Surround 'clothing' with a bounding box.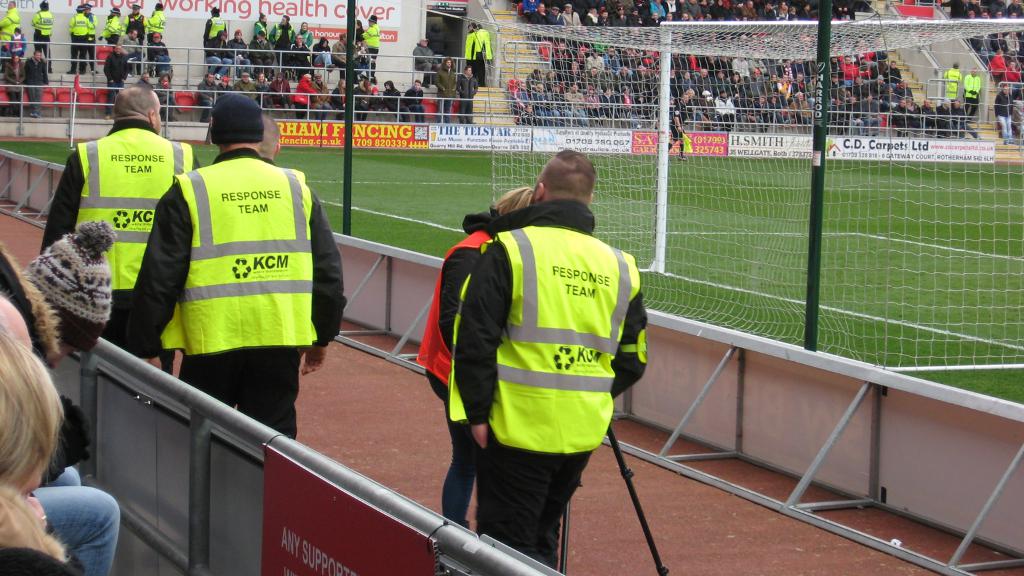
bbox(124, 12, 145, 30).
